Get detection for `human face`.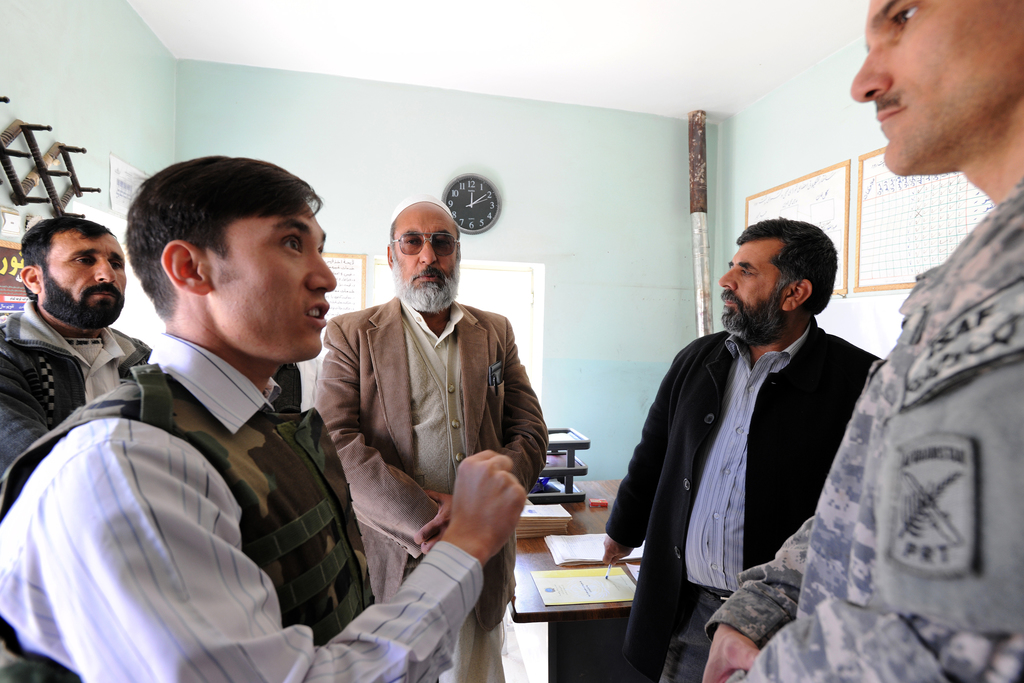
Detection: (209, 200, 339, 363).
